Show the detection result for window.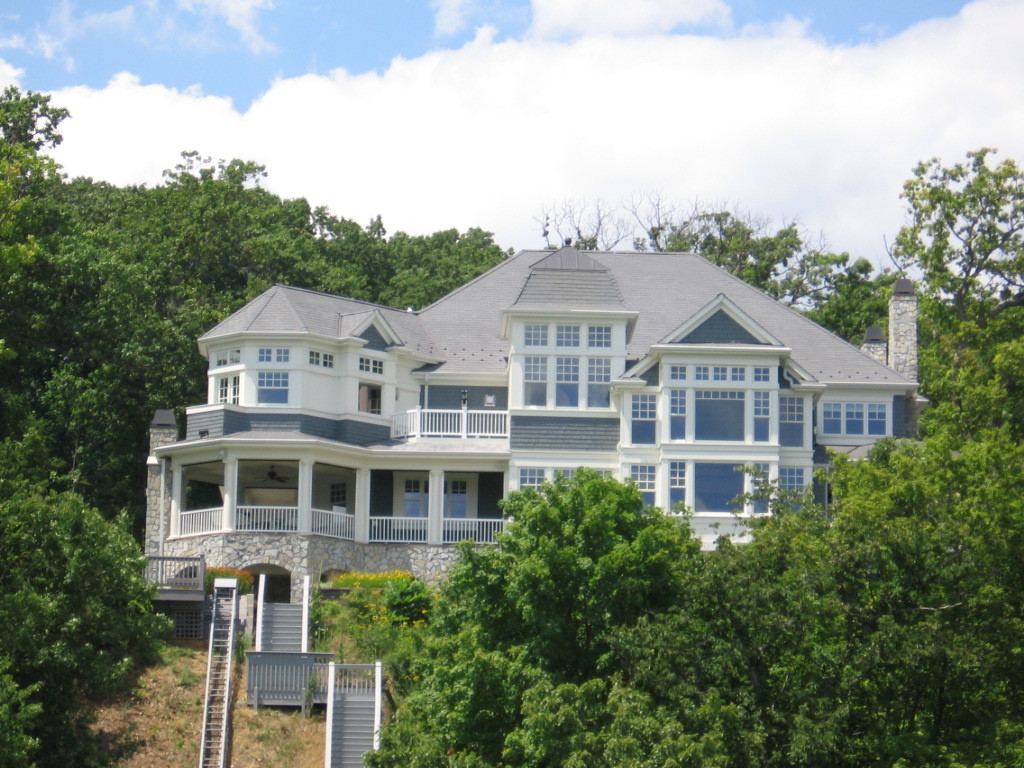
730:365:743:381.
